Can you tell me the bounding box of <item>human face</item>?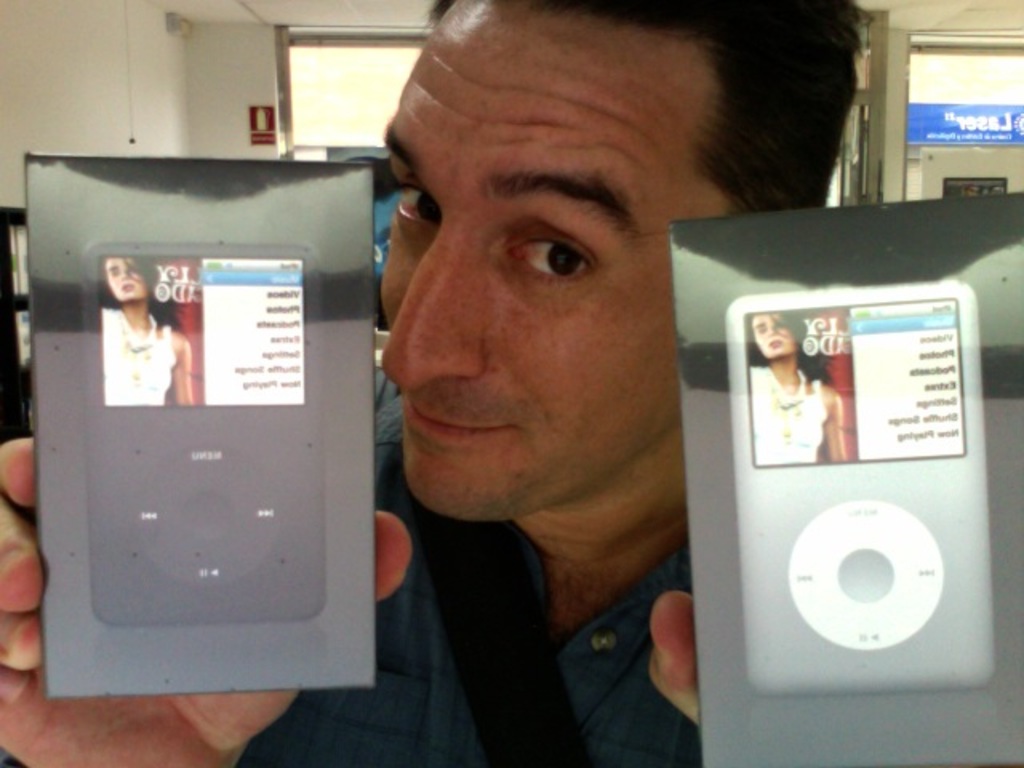
bbox(382, 10, 728, 522).
